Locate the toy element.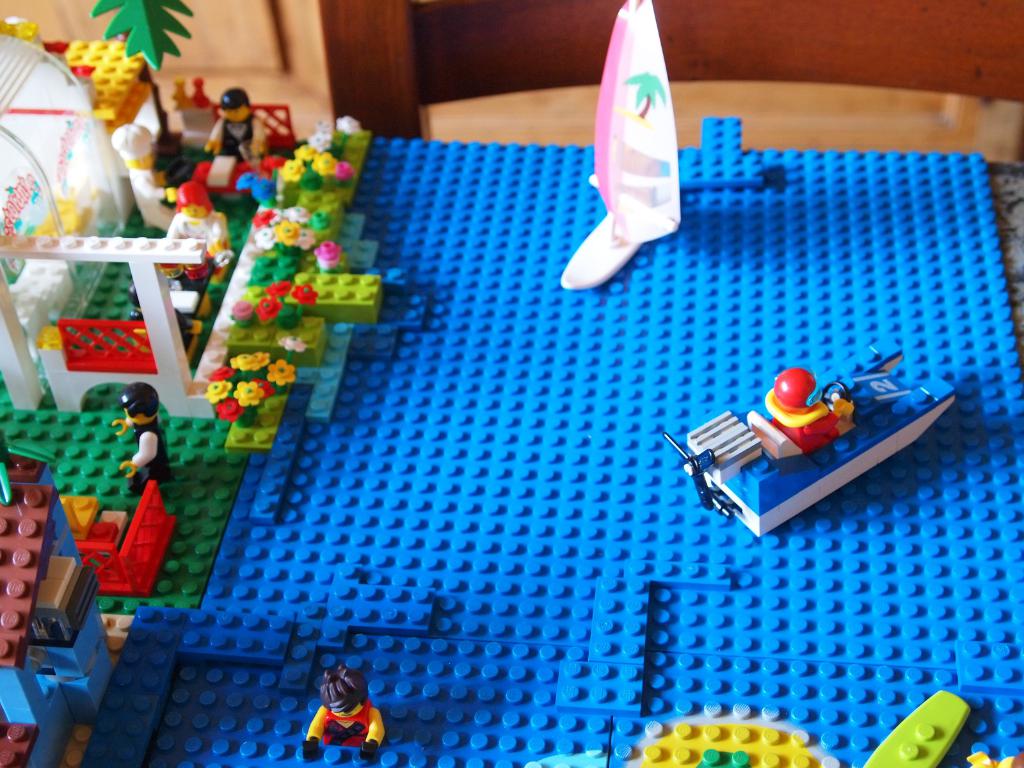
Element bbox: (0,428,122,767).
